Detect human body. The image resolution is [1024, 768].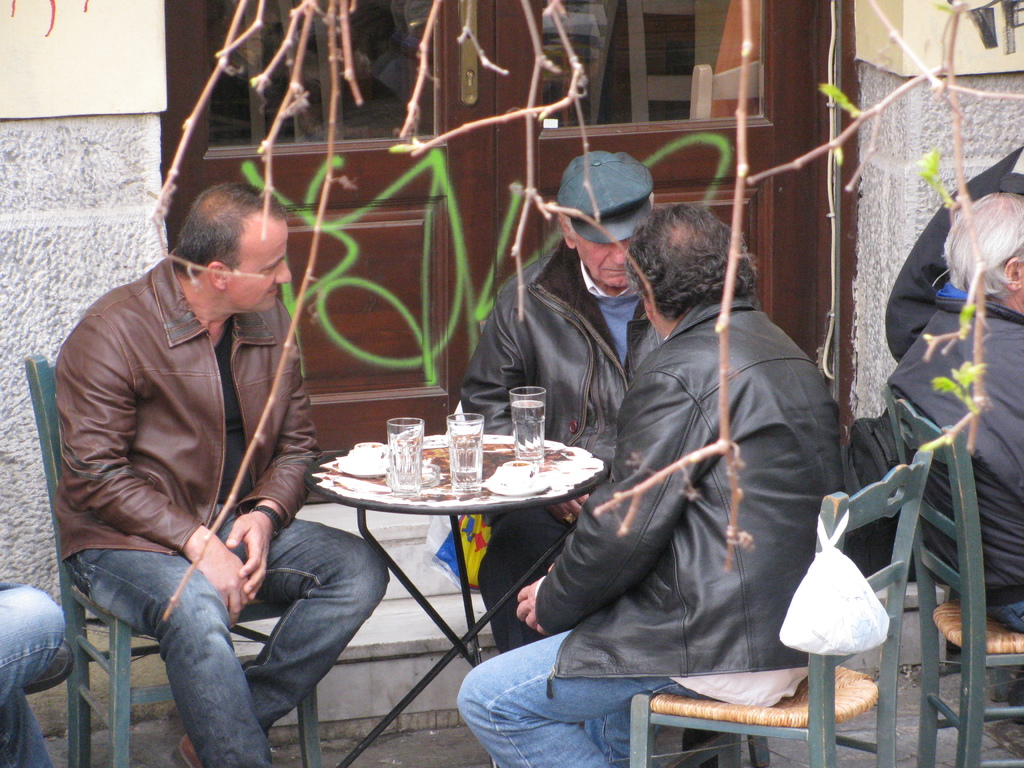
<bbox>461, 198, 844, 767</bbox>.
